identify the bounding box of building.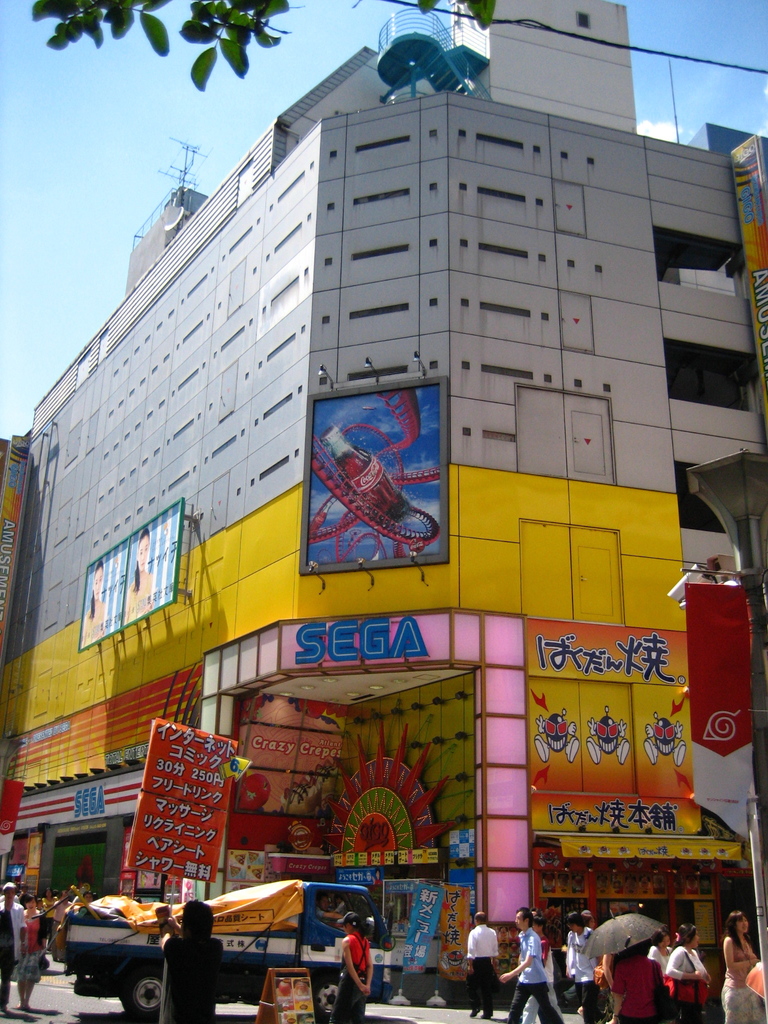
bbox=(12, 0, 767, 1023).
